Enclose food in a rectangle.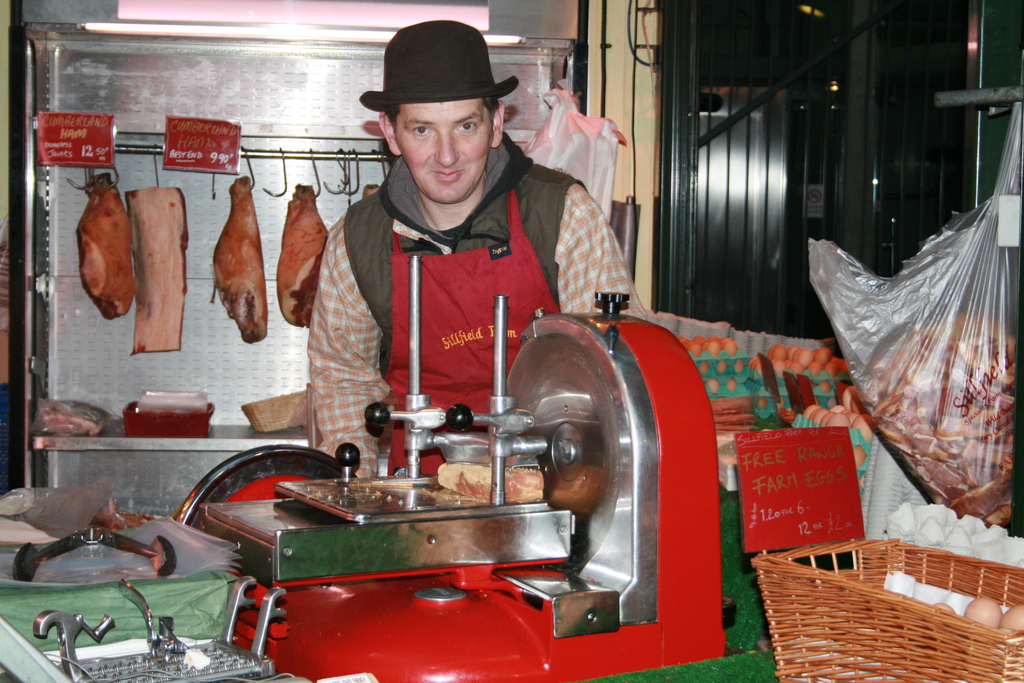
<box>732,358,746,374</box>.
